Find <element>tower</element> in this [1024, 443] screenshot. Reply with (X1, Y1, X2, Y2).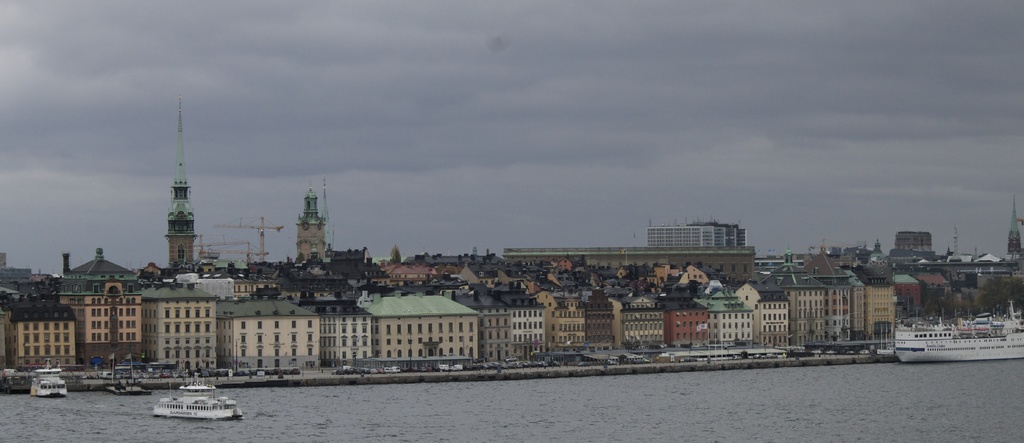
(172, 174, 206, 278).
